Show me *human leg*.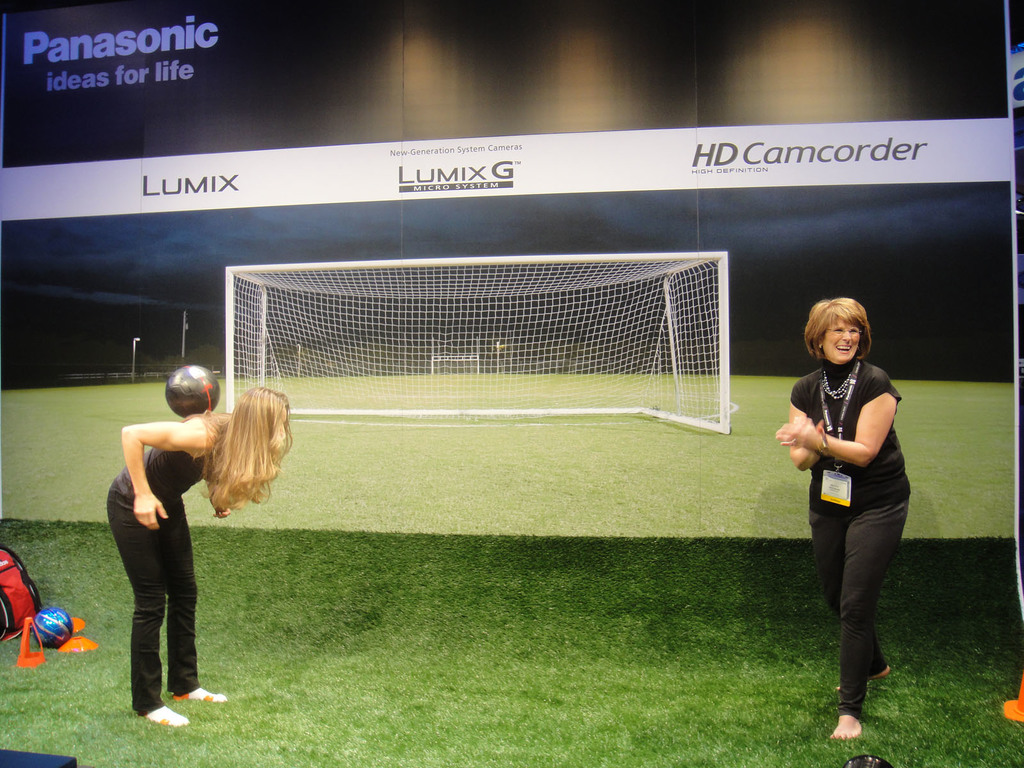
*human leg* is here: {"left": 100, "top": 494, "right": 229, "bottom": 729}.
